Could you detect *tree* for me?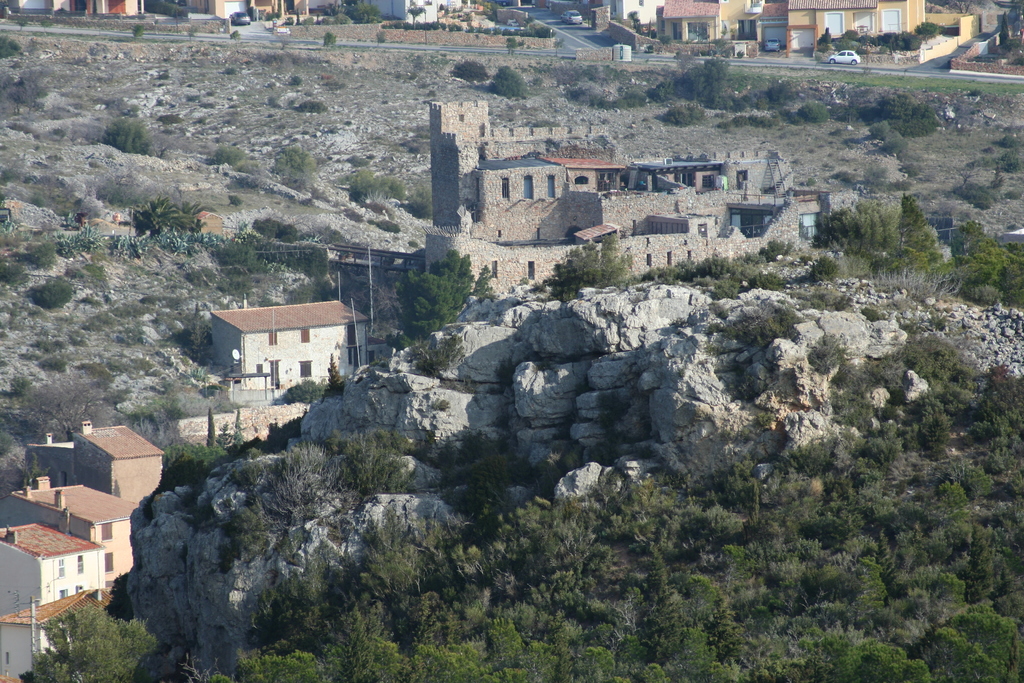
Detection result: <region>38, 591, 153, 682</region>.
